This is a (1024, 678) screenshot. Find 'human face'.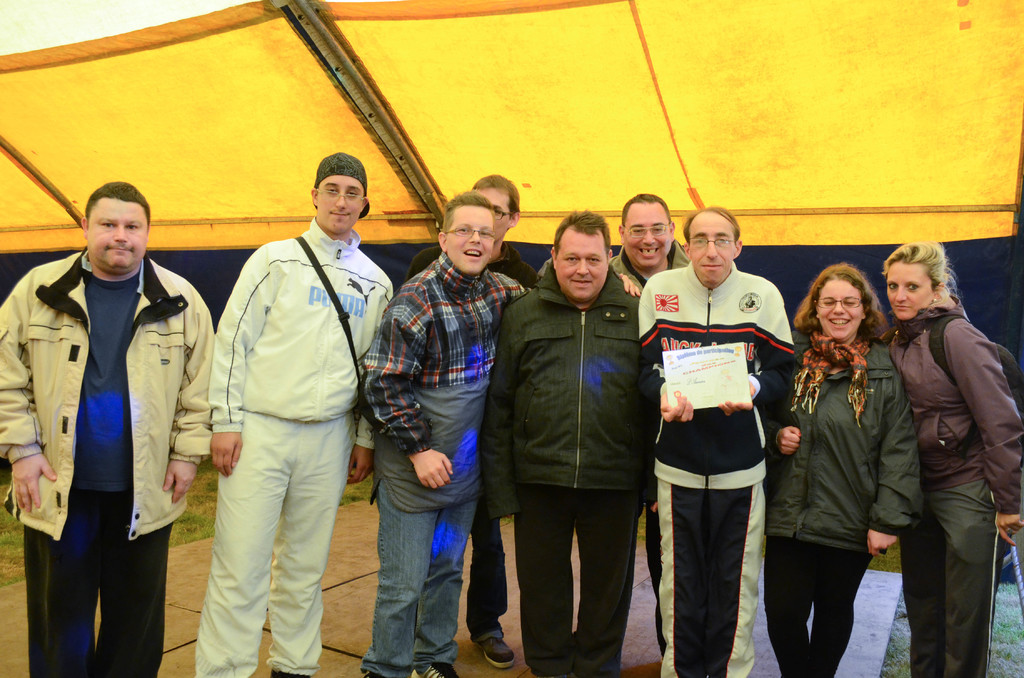
Bounding box: [446, 207, 495, 273].
